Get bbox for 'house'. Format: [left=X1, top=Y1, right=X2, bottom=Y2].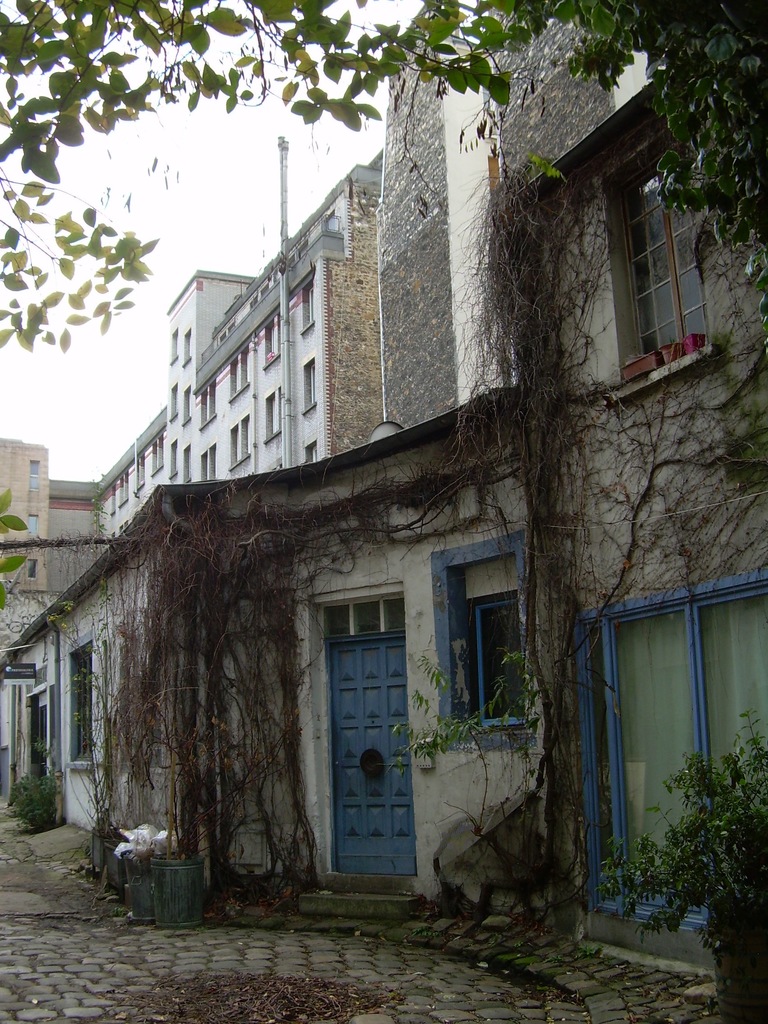
[left=61, top=381, right=509, bottom=860].
